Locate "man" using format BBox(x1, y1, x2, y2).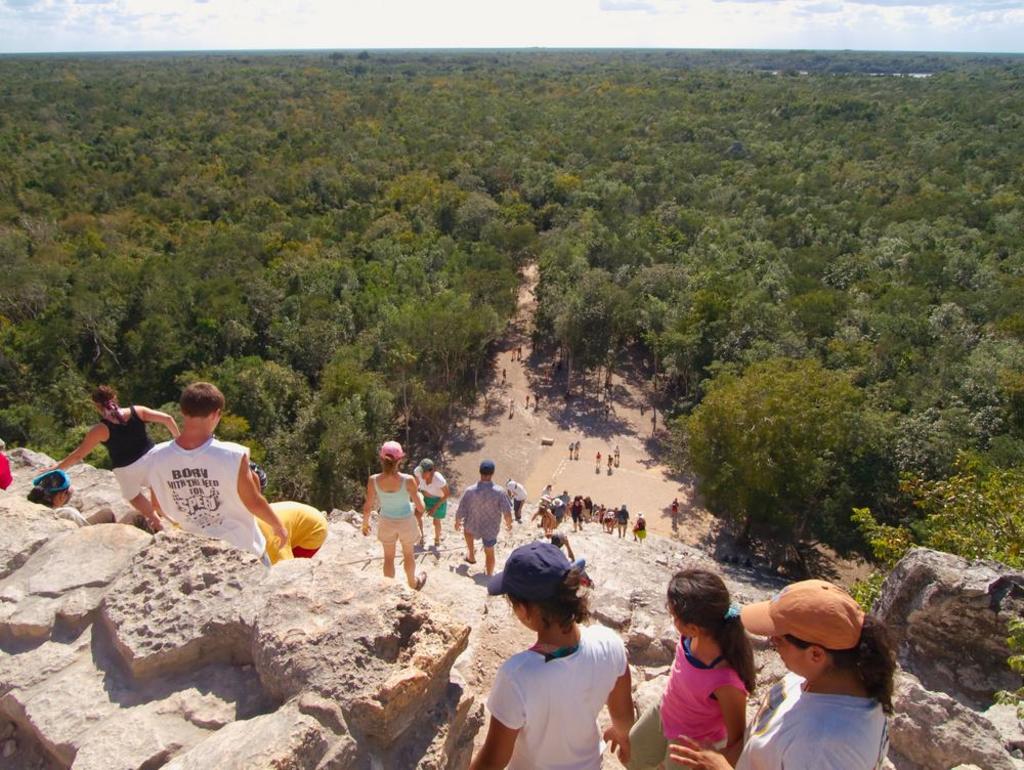
BBox(142, 385, 287, 565).
